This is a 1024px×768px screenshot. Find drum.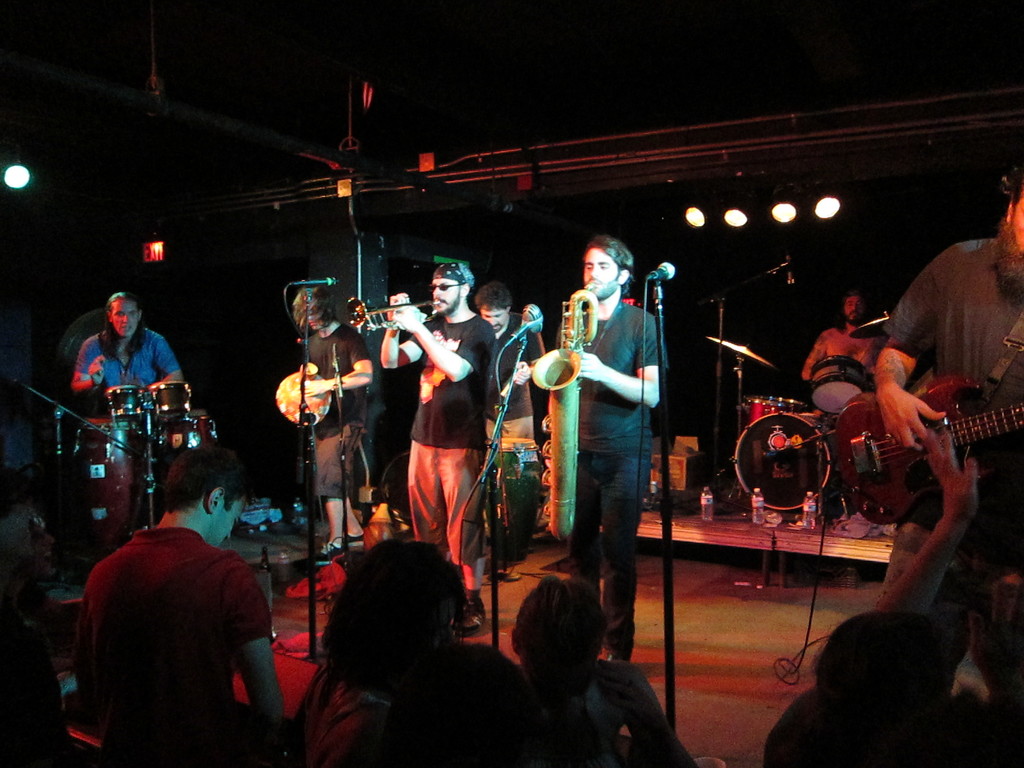
Bounding box: {"x1": 810, "y1": 359, "x2": 873, "y2": 421}.
